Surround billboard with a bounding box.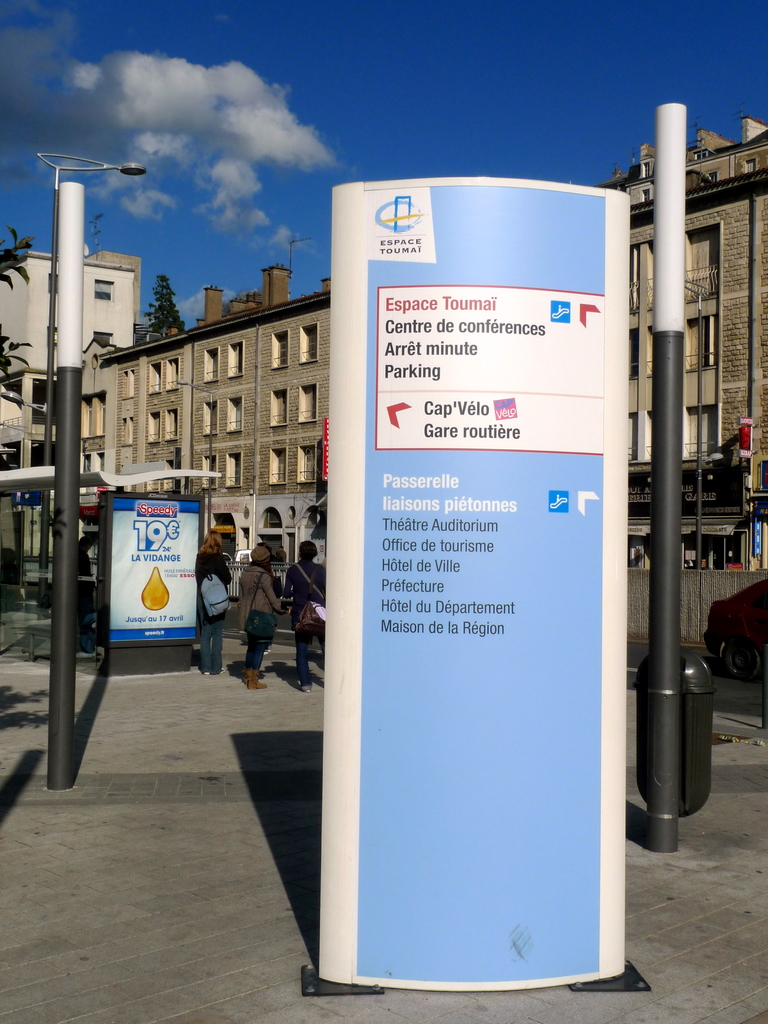
[left=94, top=493, right=196, bottom=652].
